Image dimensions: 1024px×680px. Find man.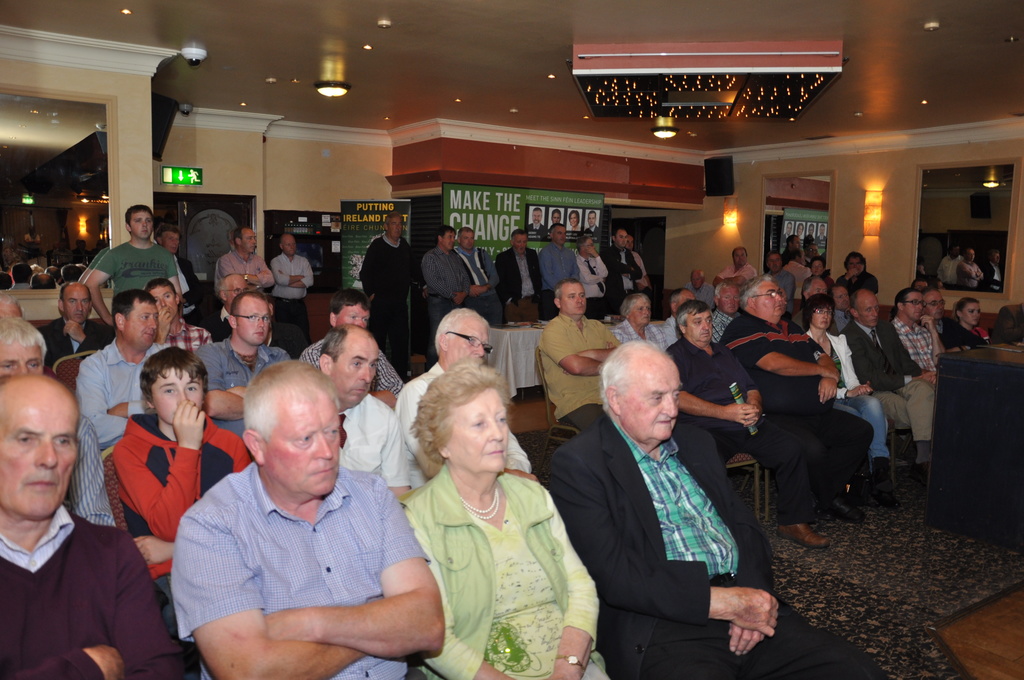
163, 353, 447, 679.
